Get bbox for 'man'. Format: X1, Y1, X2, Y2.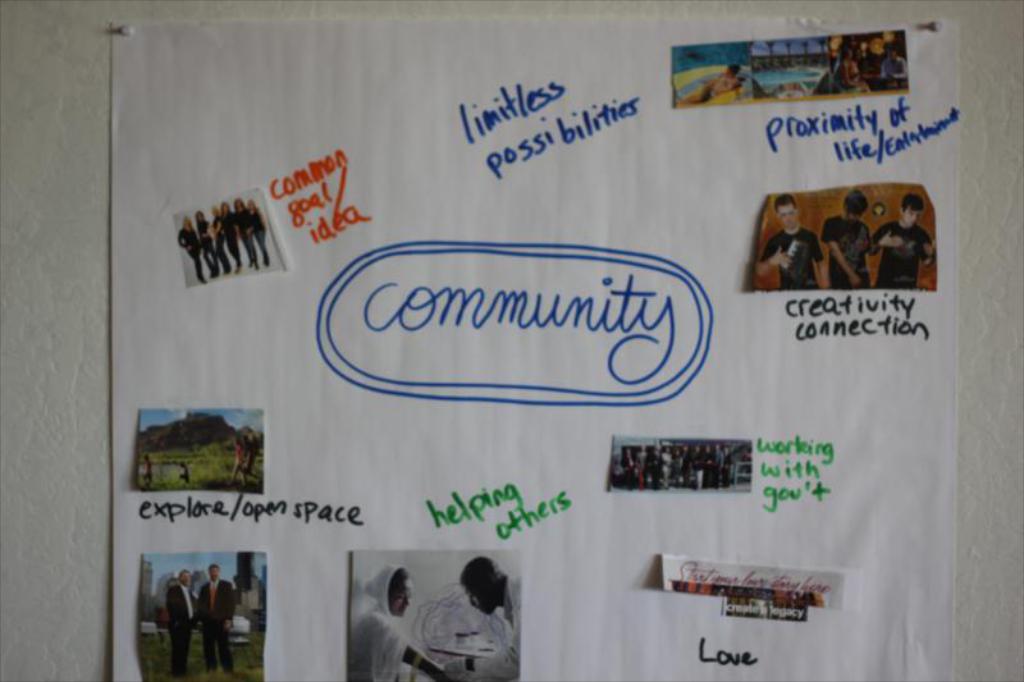
818, 193, 868, 287.
